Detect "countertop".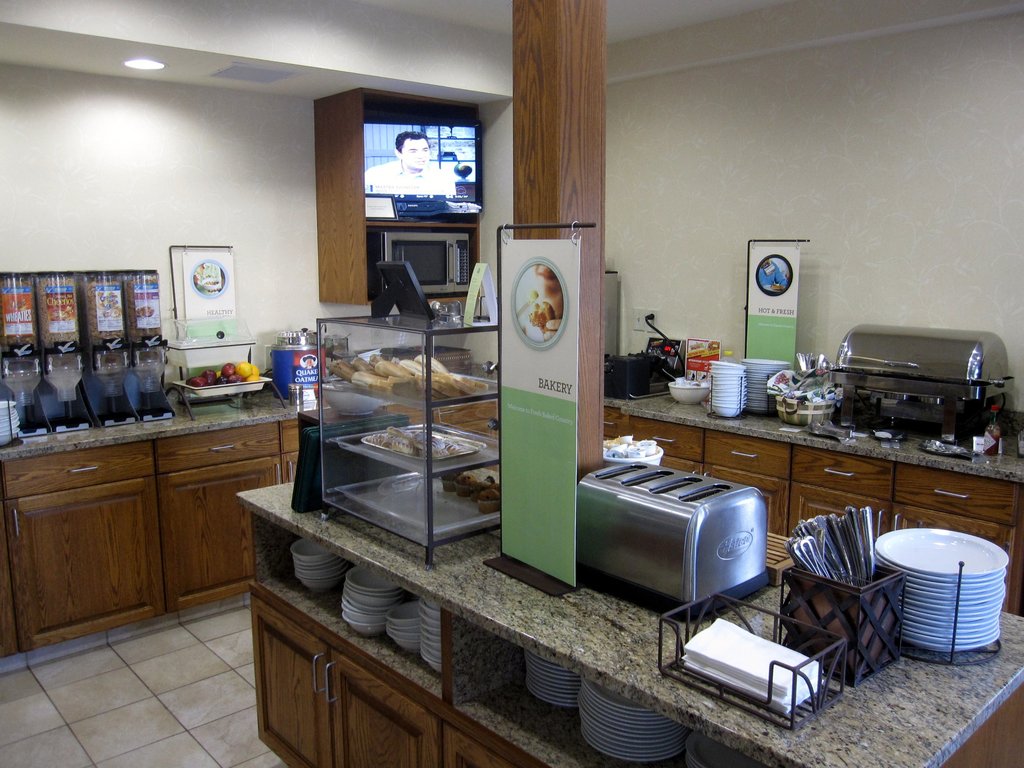
Detected at x1=232, y1=461, x2=1023, y2=767.
